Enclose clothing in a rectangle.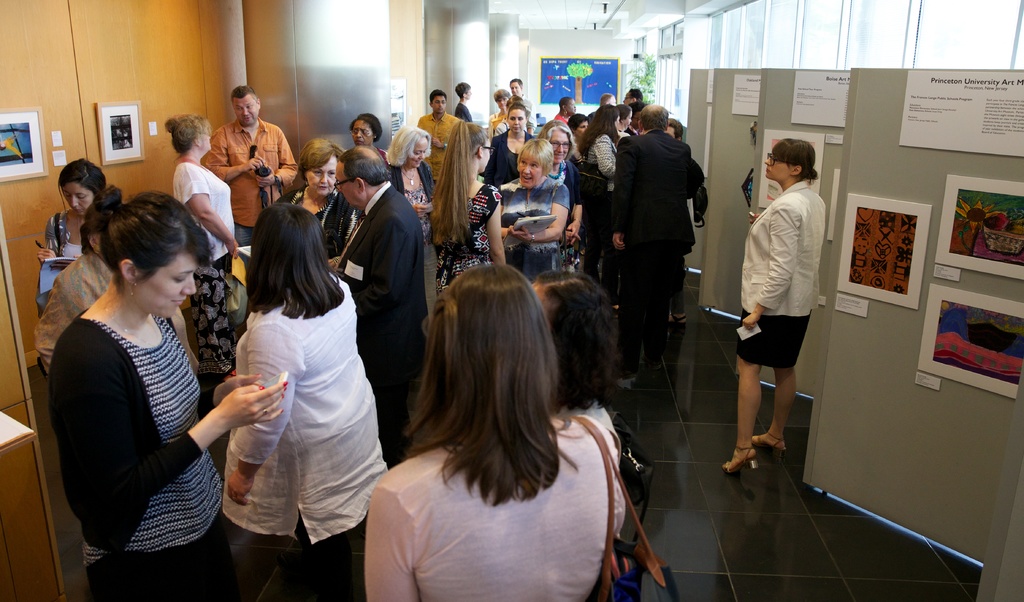
x1=332, y1=180, x2=433, y2=437.
